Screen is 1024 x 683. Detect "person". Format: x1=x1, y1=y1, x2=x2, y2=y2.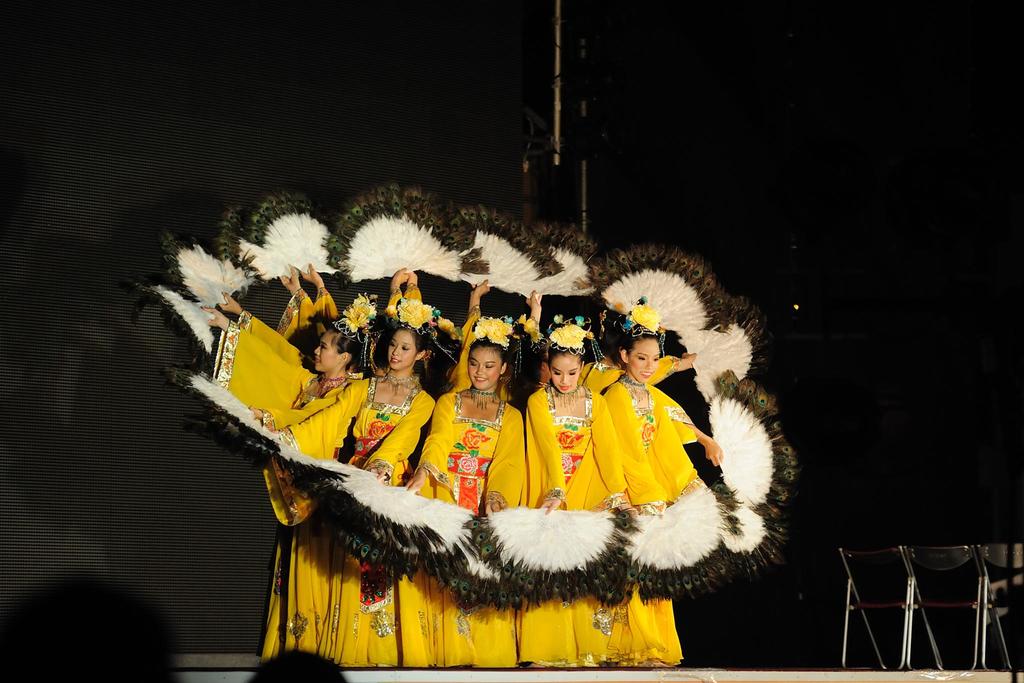
x1=247, y1=645, x2=348, y2=682.
